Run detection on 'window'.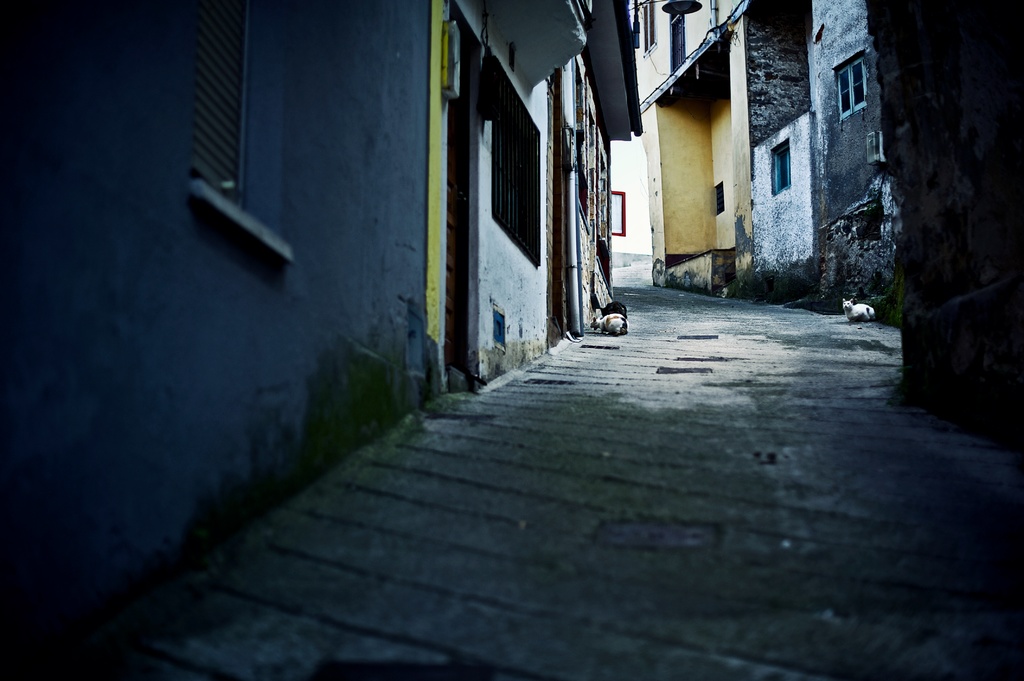
Result: detection(639, 3, 655, 56).
